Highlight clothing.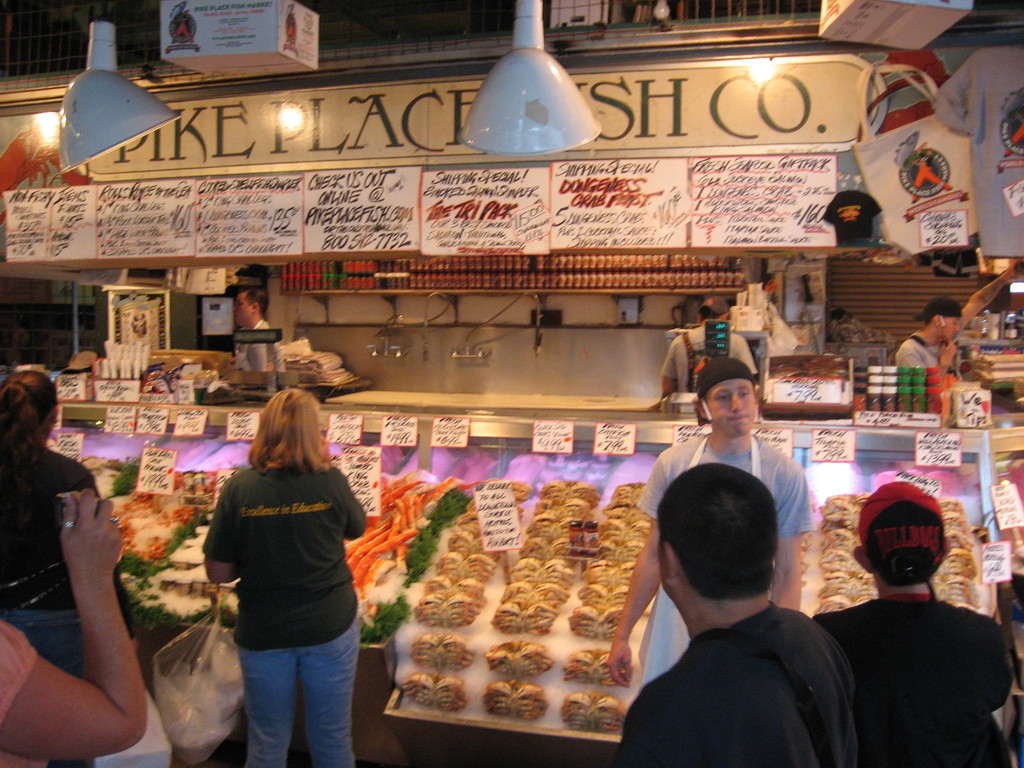
Highlighted region: <box>636,417,827,680</box>.
